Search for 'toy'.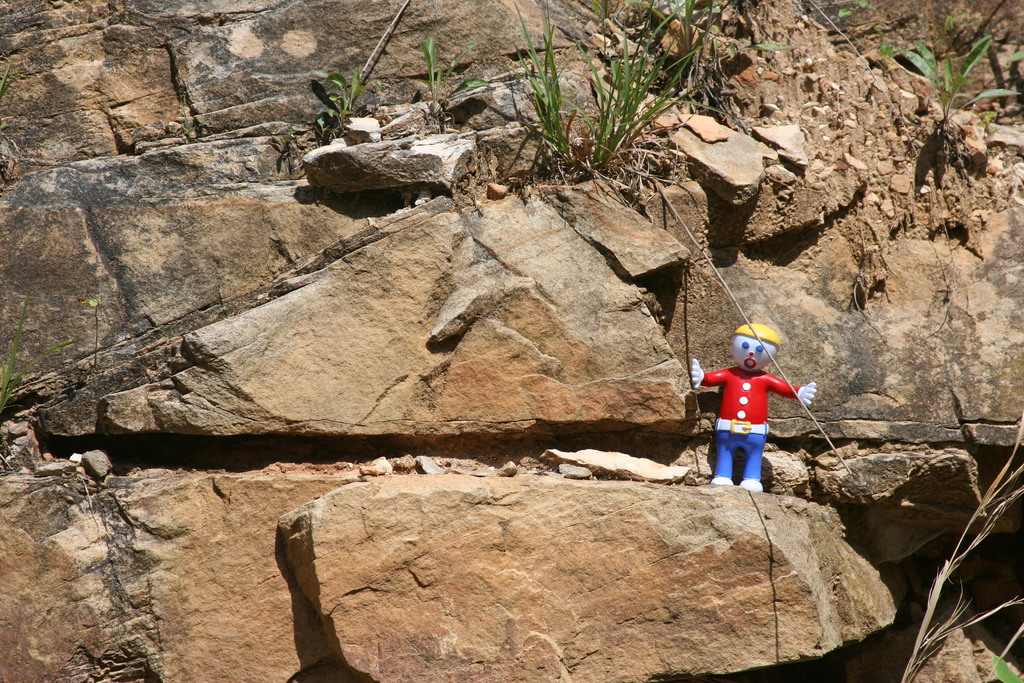
Found at left=704, top=330, right=811, bottom=485.
